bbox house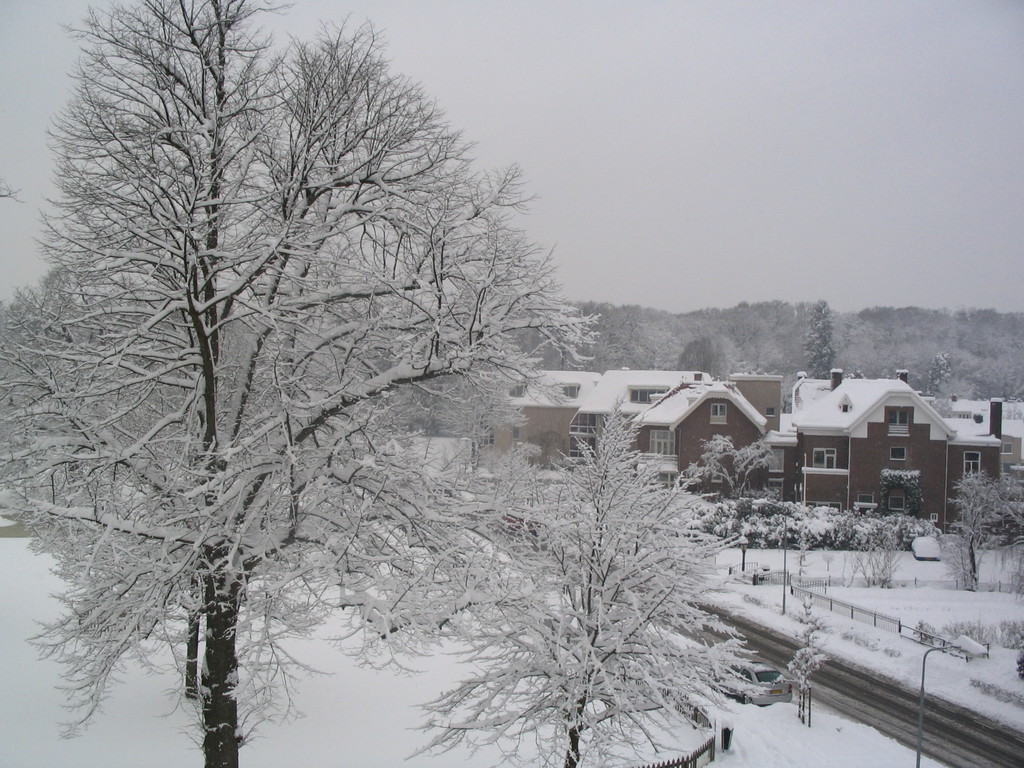
<region>465, 359, 580, 481</region>
